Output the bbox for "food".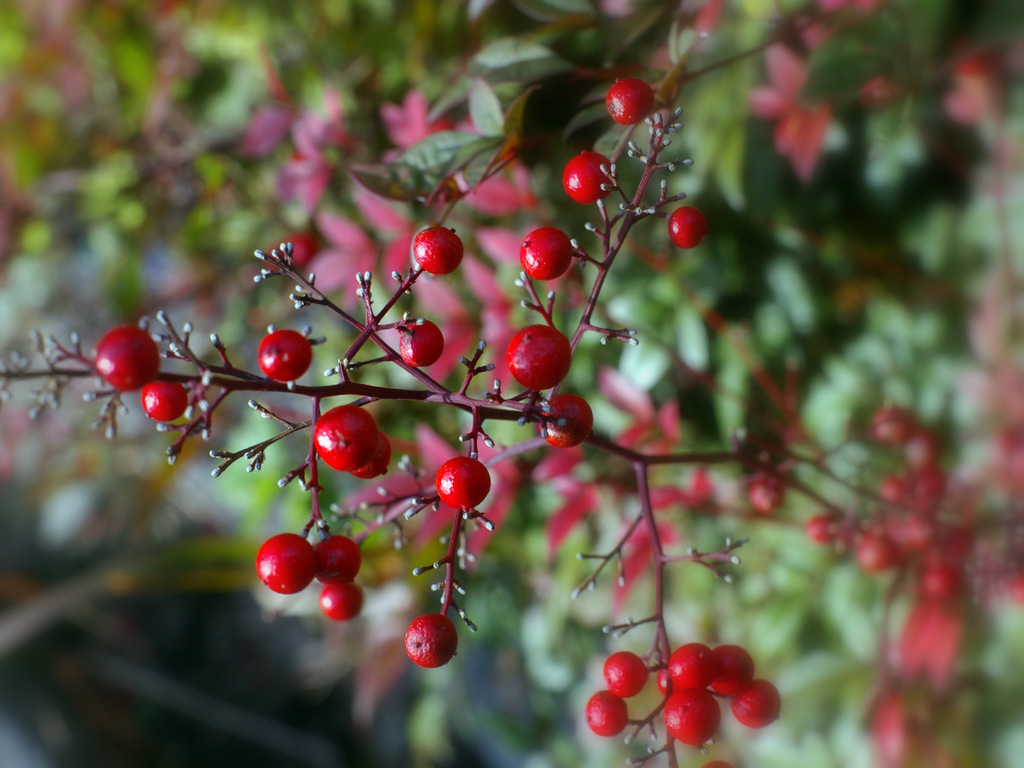
<region>95, 324, 164, 394</region>.
